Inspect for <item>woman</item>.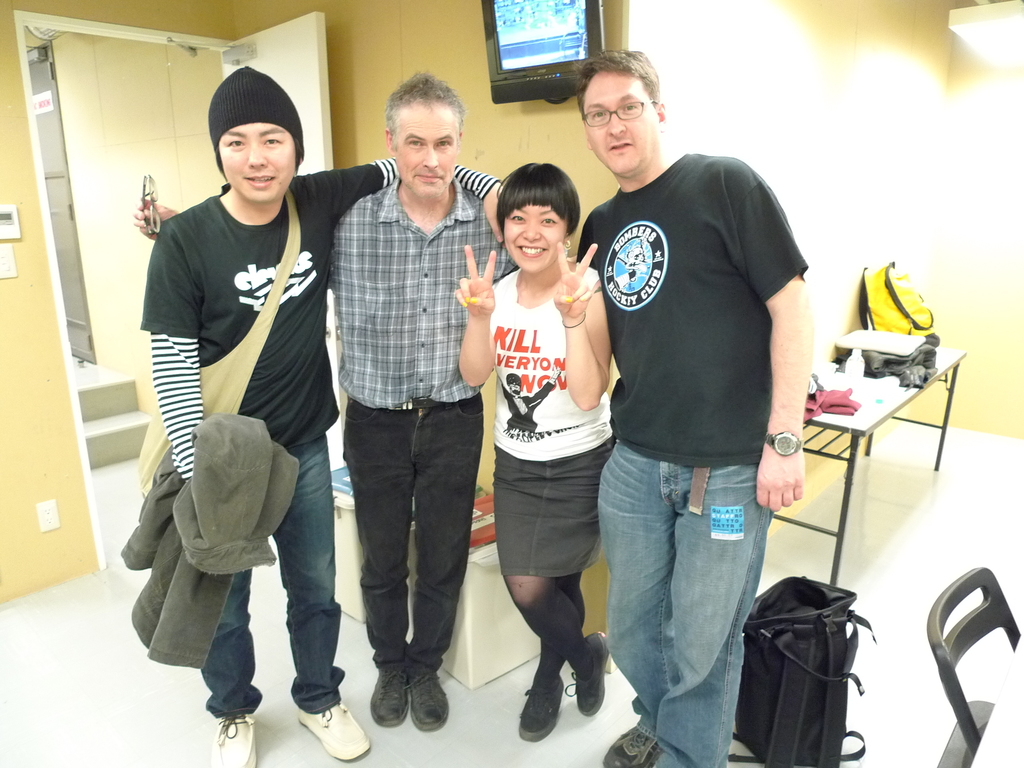
Inspection: l=451, t=162, r=670, b=739.
